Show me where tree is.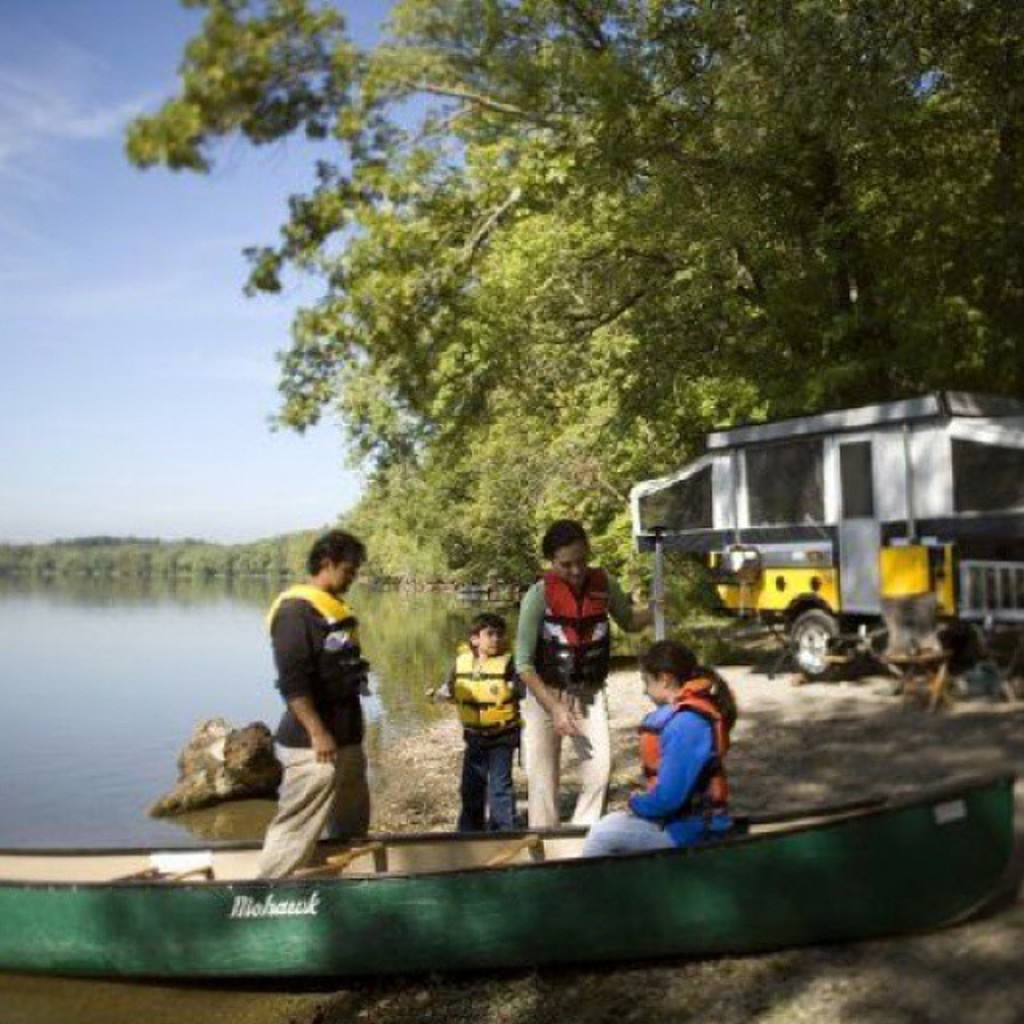
tree is at {"left": 18, "top": 0, "right": 1022, "bottom": 733}.
